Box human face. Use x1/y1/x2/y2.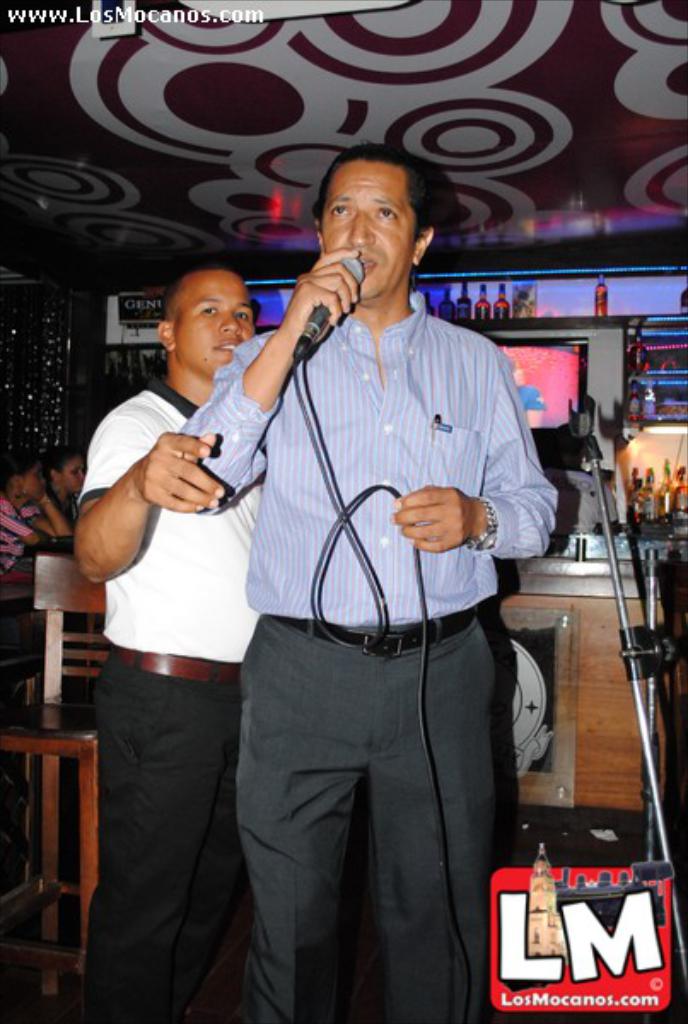
58/454/85/495.
